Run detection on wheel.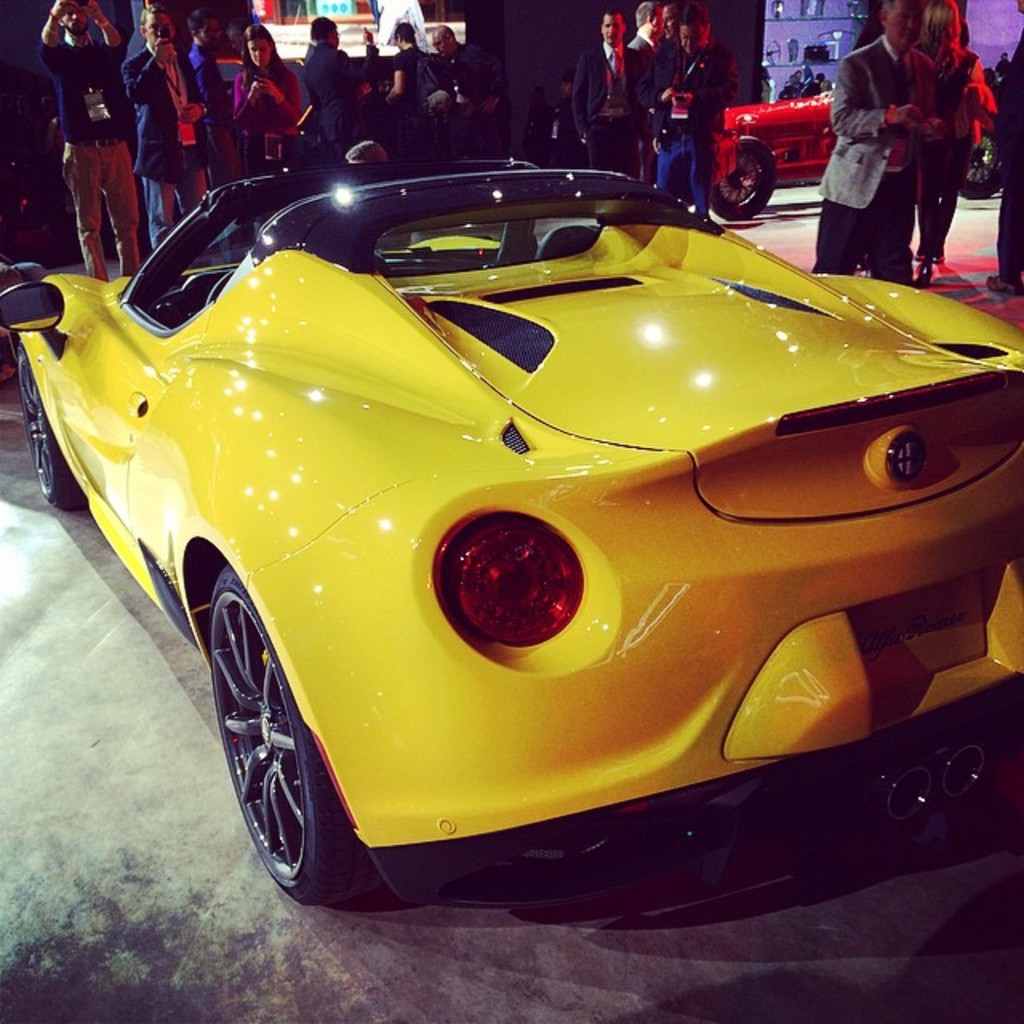
Result: [x1=707, y1=138, x2=776, y2=219].
